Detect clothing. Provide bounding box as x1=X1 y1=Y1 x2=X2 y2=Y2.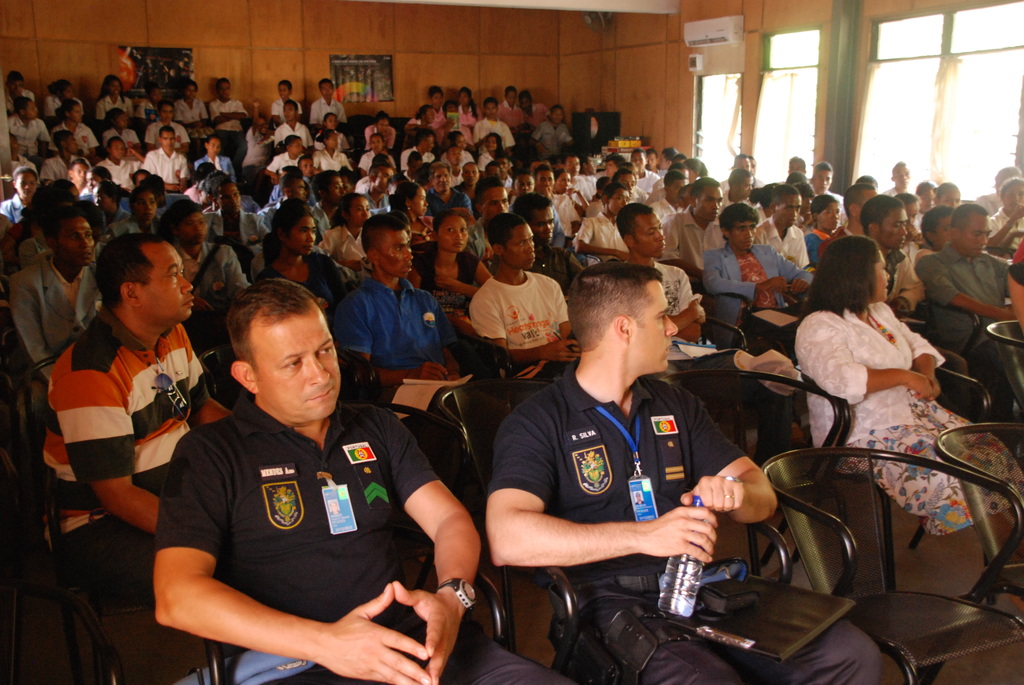
x1=467 y1=215 x2=483 y2=260.
